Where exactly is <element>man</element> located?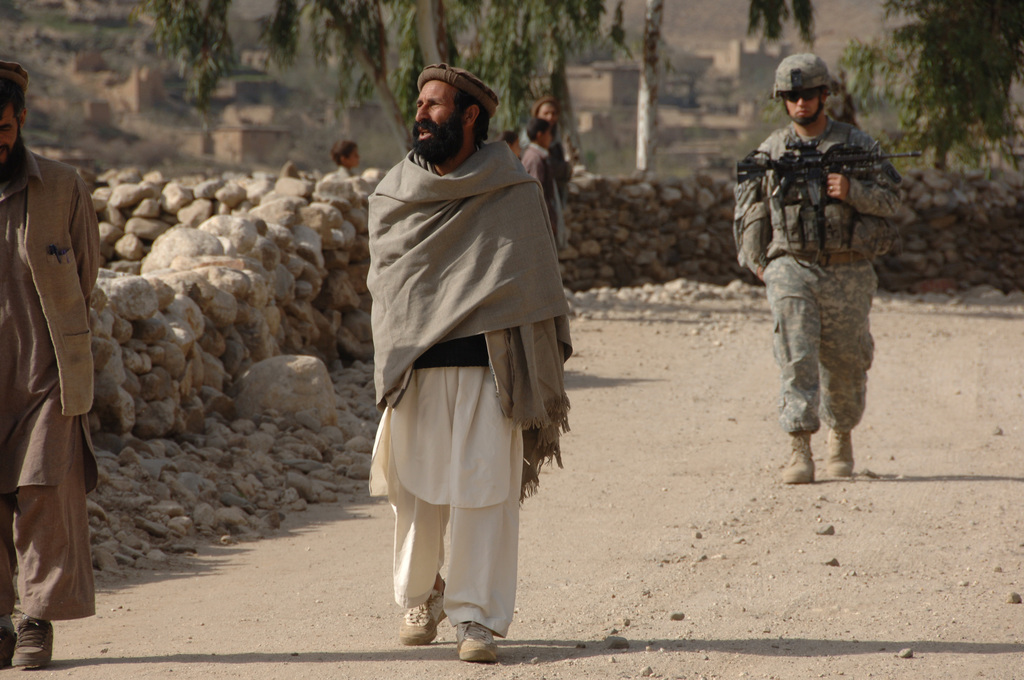
Its bounding box is crop(344, 59, 581, 659).
